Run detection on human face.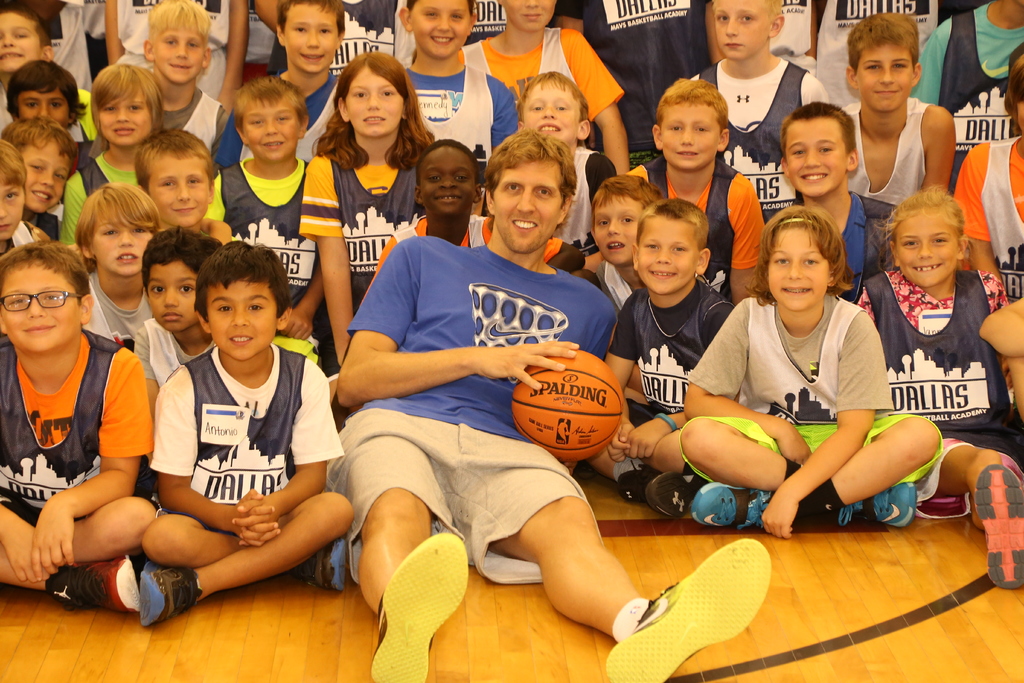
Result: (411,0,470,59).
